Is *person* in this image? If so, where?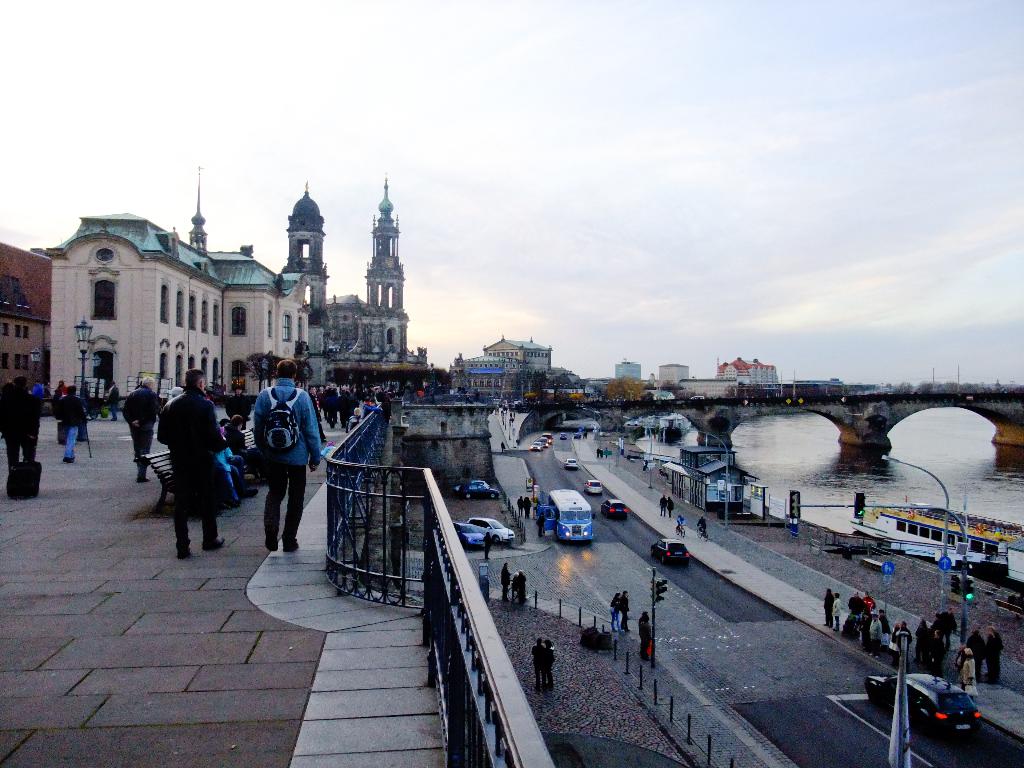
Yes, at (125,368,171,481).
